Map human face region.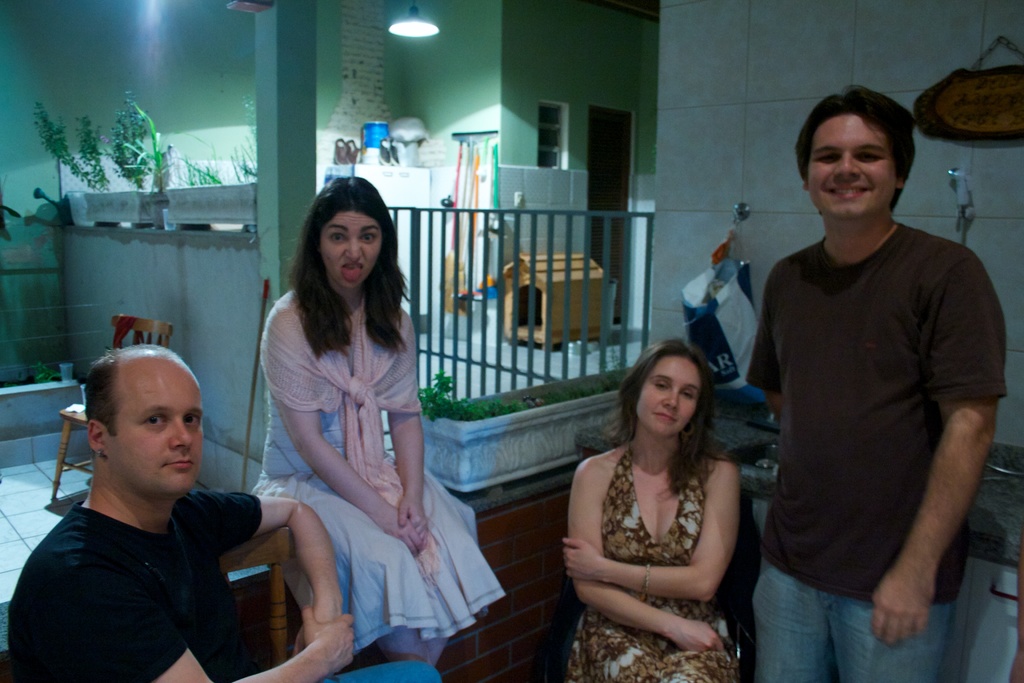
Mapped to Rect(319, 214, 381, 286).
